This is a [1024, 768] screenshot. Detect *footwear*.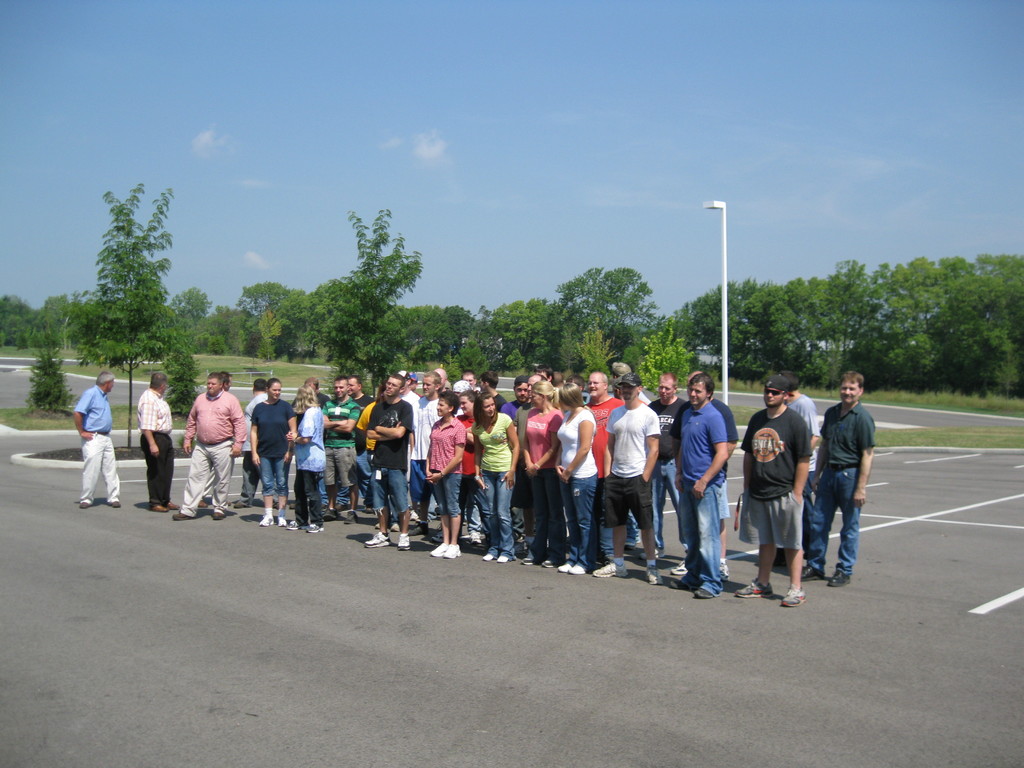
detection(592, 561, 629, 577).
